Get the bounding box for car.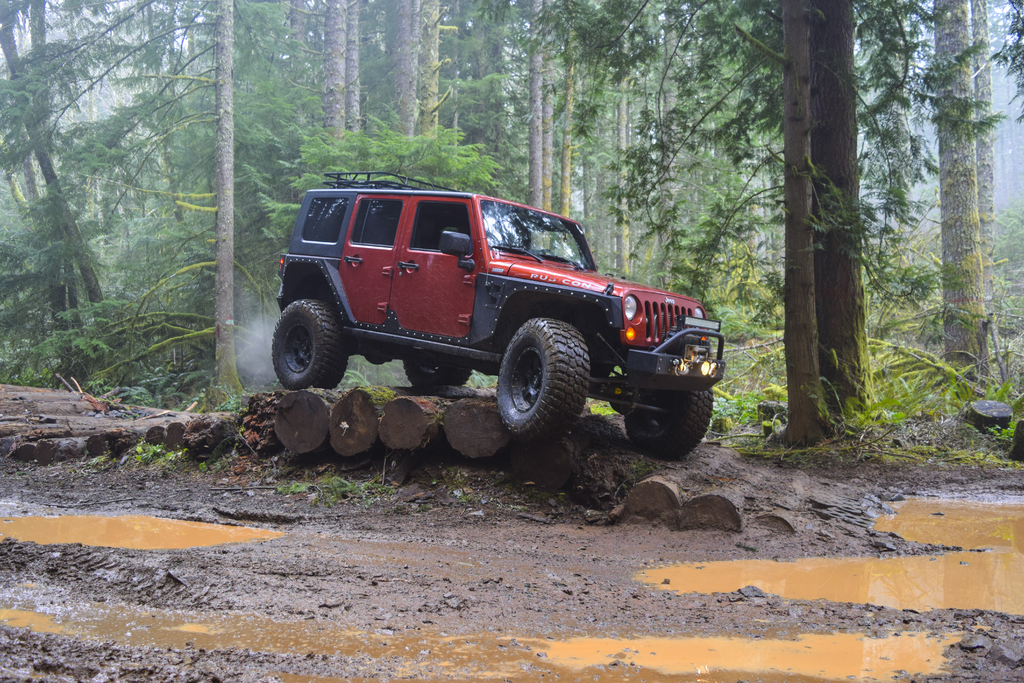
BBox(279, 170, 712, 456).
